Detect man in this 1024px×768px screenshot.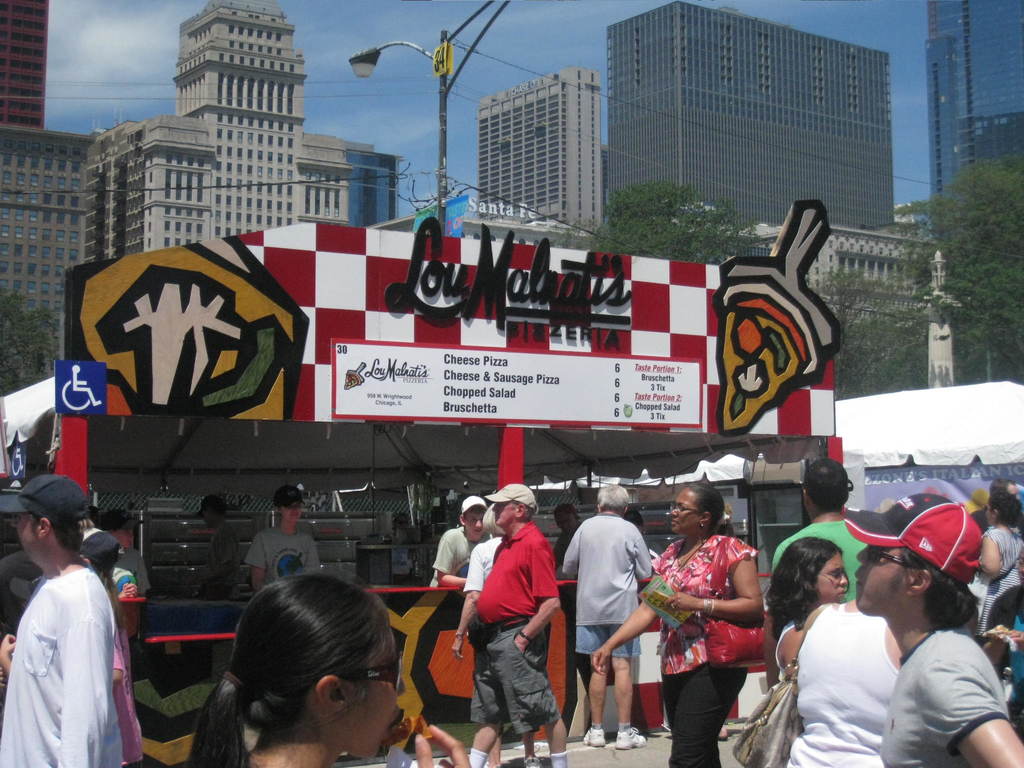
Detection: 7/486/136/765.
